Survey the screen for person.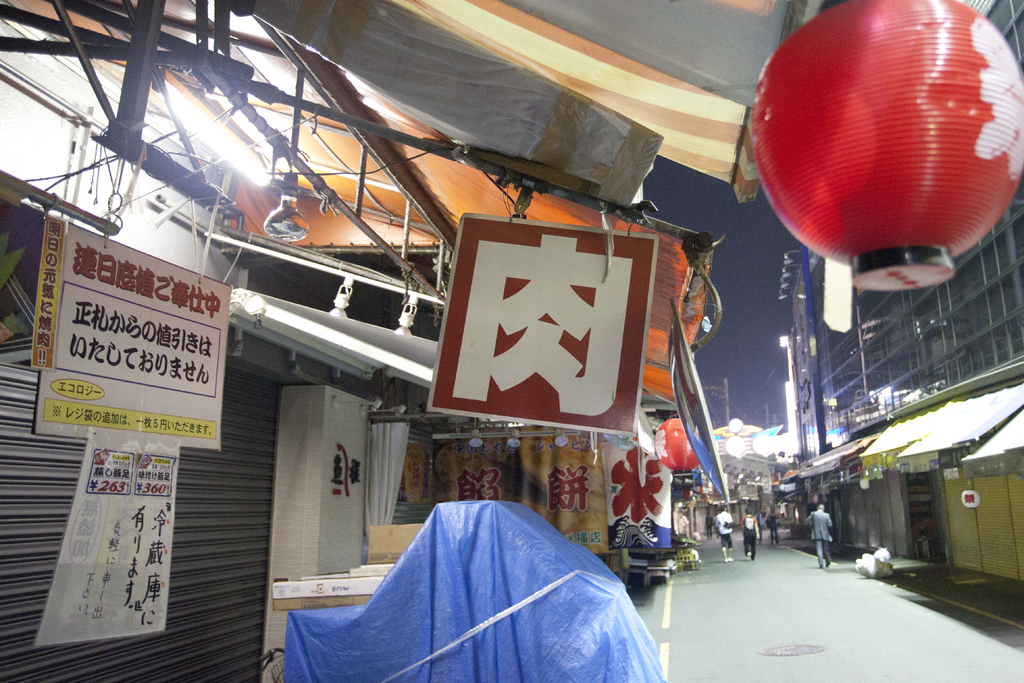
Survey found: (left=737, top=507, right=763, bottom=560).
